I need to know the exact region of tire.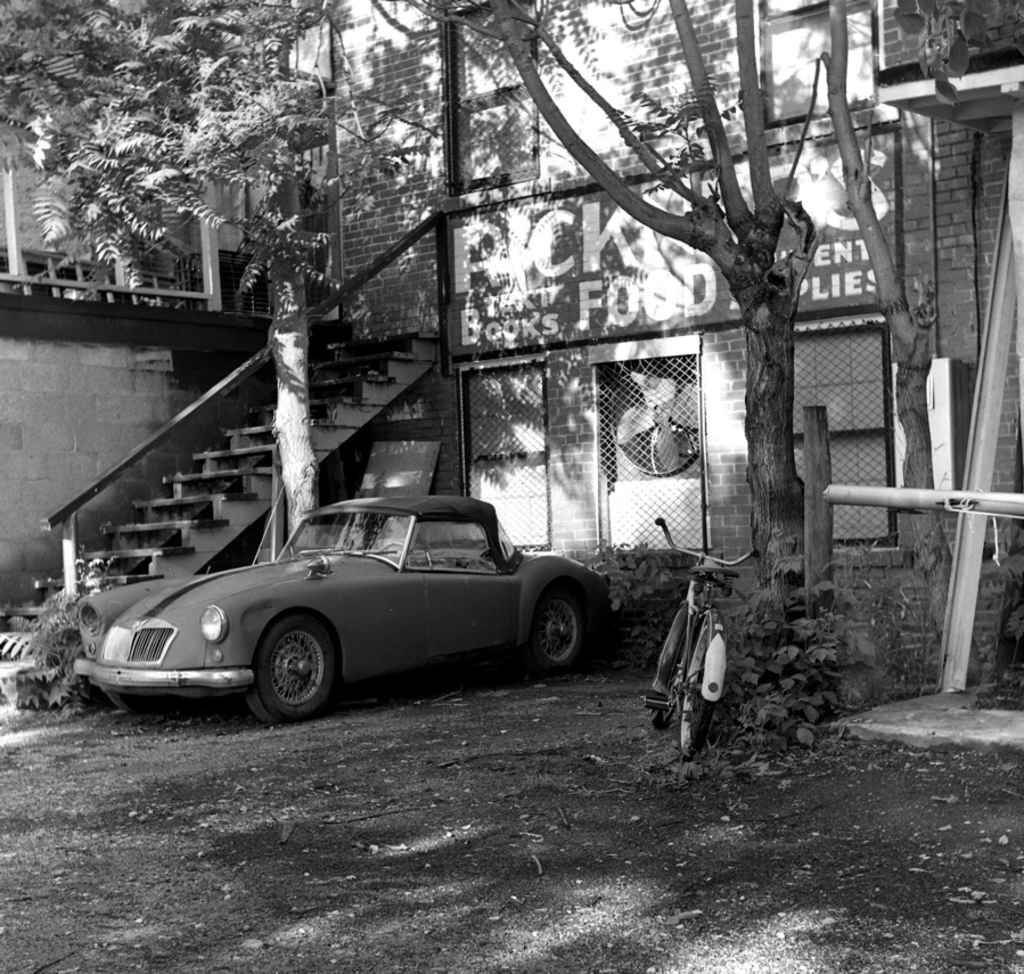
Region: left=679, top=639, right=714, bottom=766.
